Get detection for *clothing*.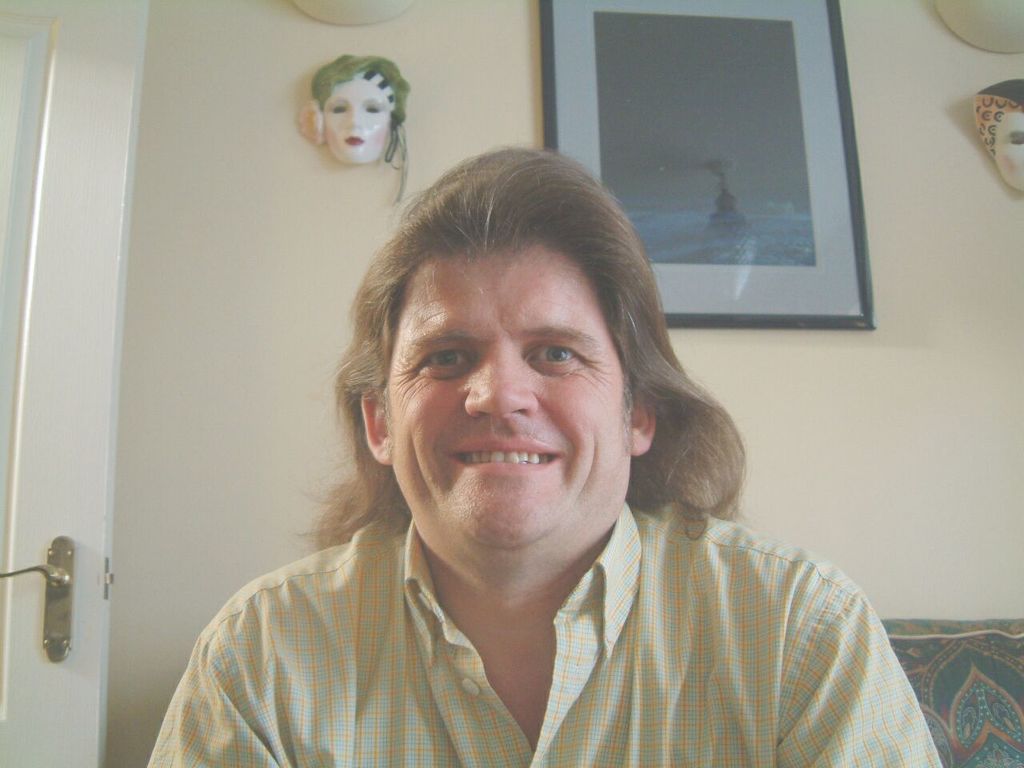
Detection: (x1=122, y1=433, x2=914, y2=759).
